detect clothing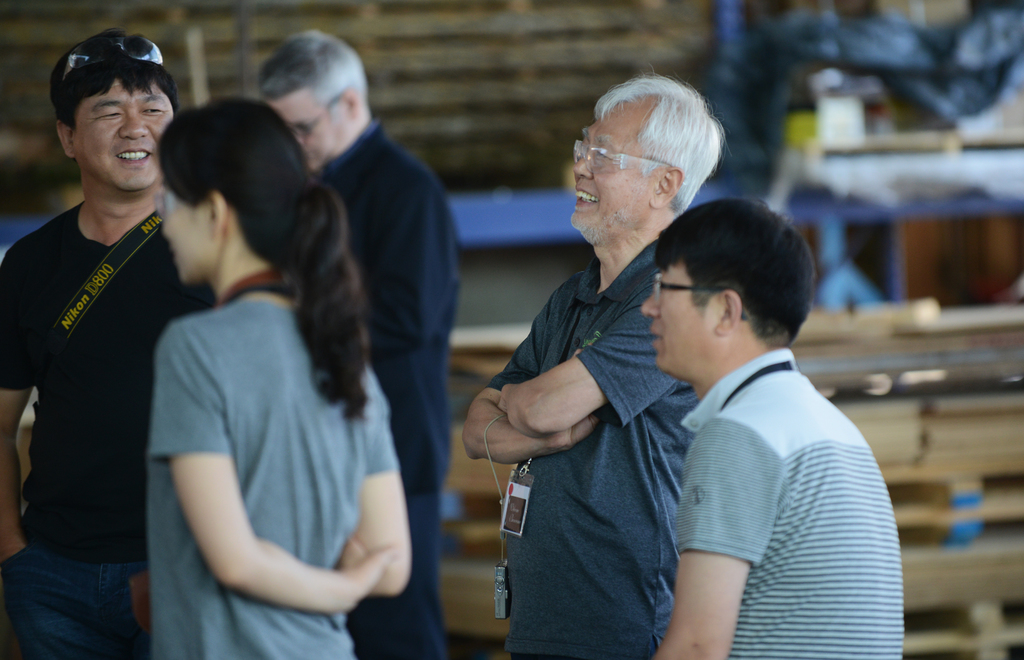
bbox=(312, 114, 461, 655)
